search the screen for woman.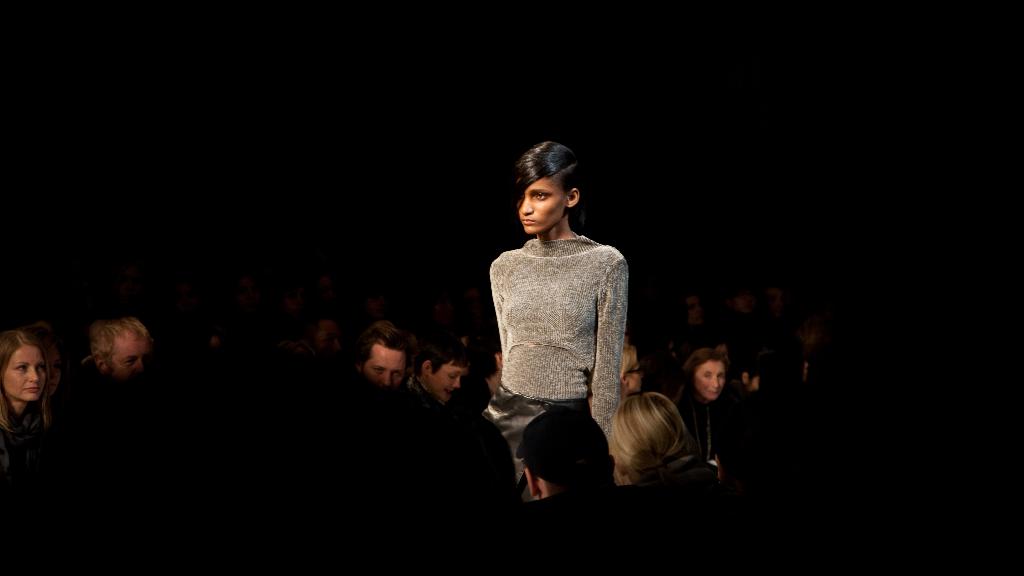
Found at <region>628, 395, 714, 491</region>.
